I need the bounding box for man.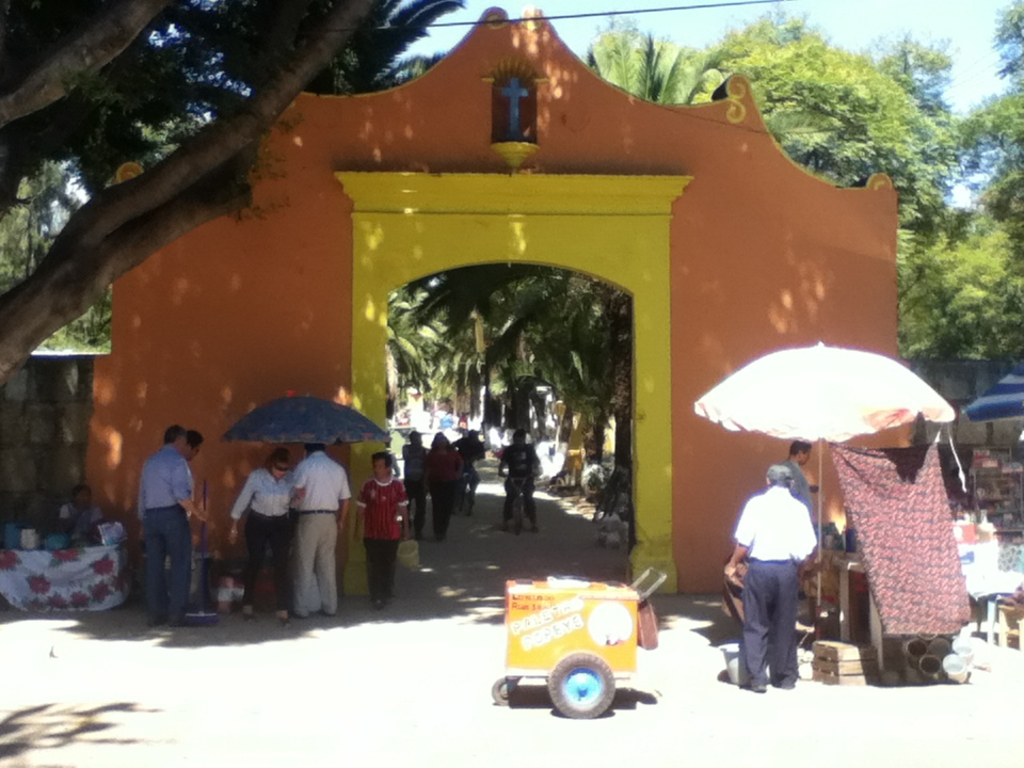
Here it is: [410, 429, 446, 550].
